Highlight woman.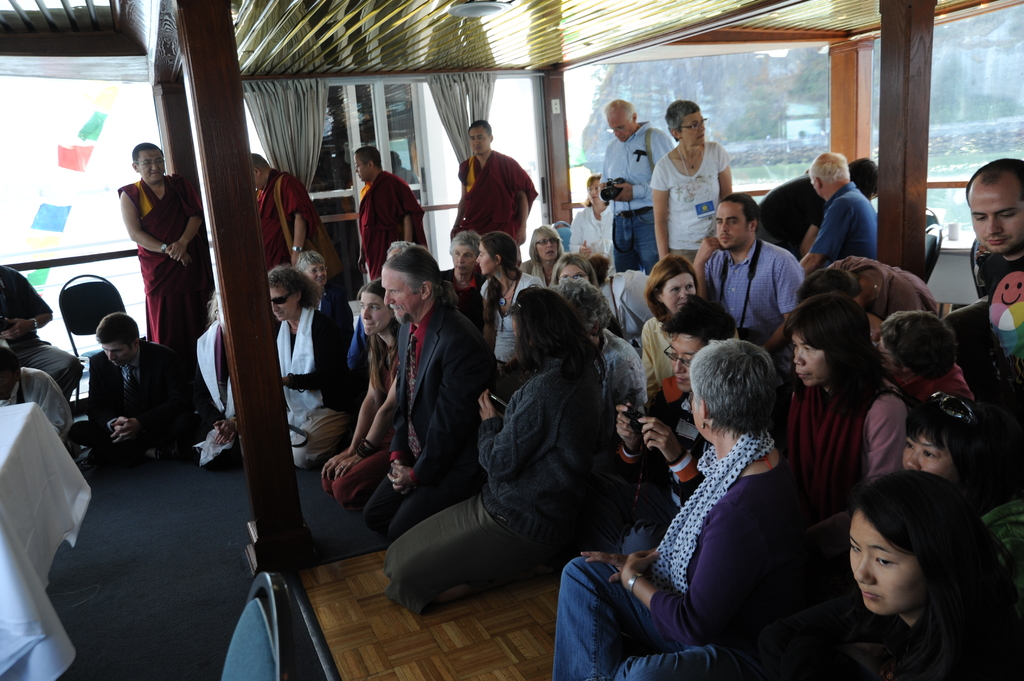
Highlighted region: {"x1": 641, "y1": 253, "x2": 739, "y2": 404}.
